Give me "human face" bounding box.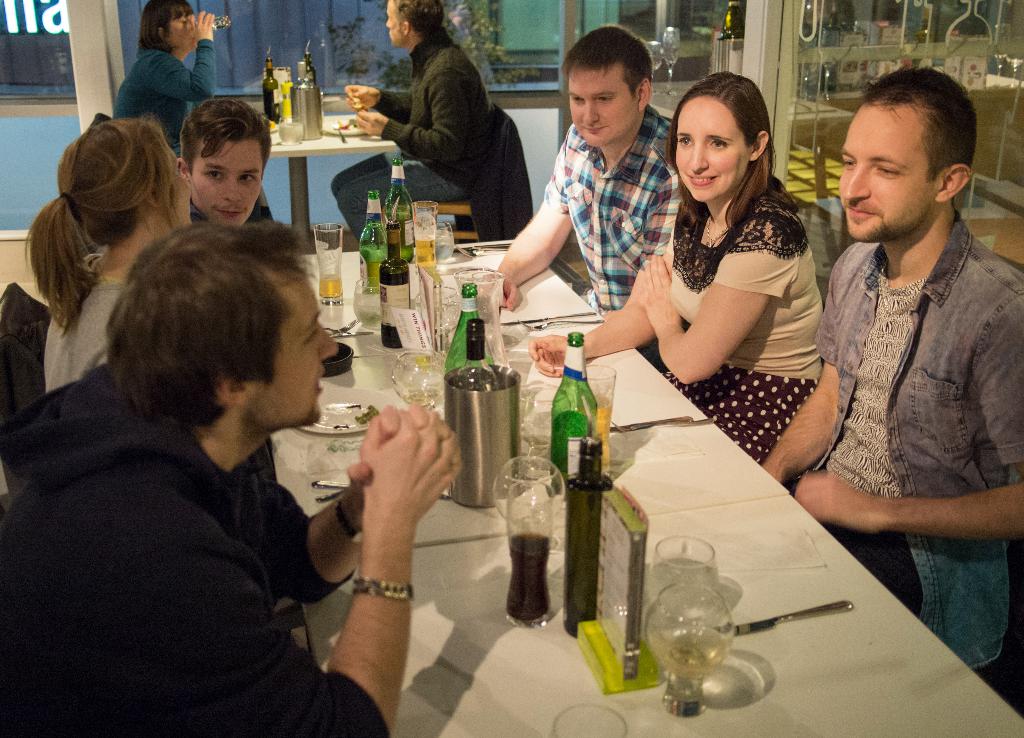
833, 97, 938, 240.
